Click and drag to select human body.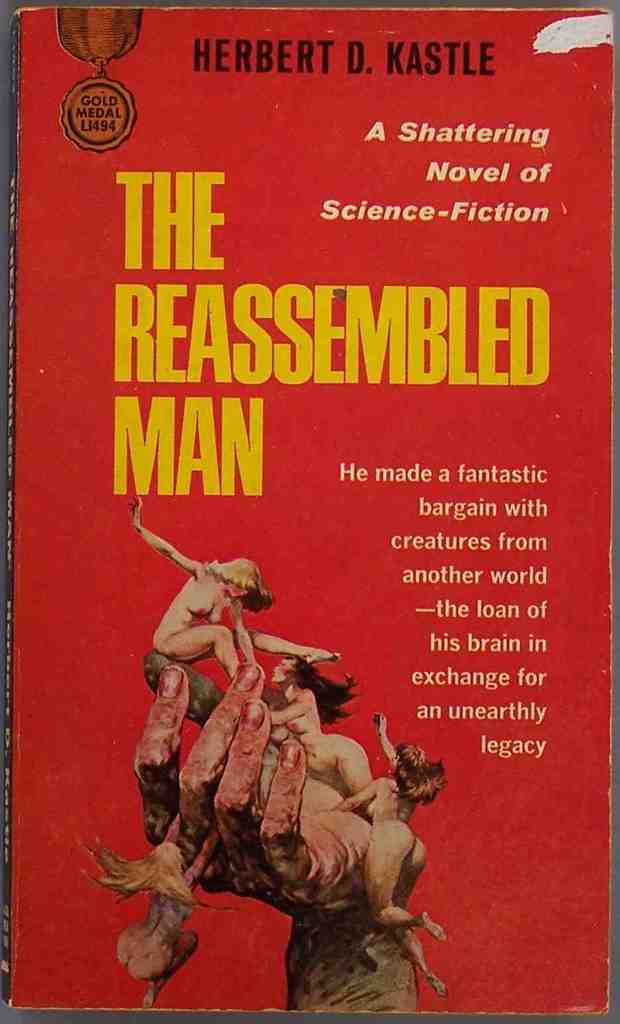
Selection: (x1=126, y1=492, x2=268, y2=687).
